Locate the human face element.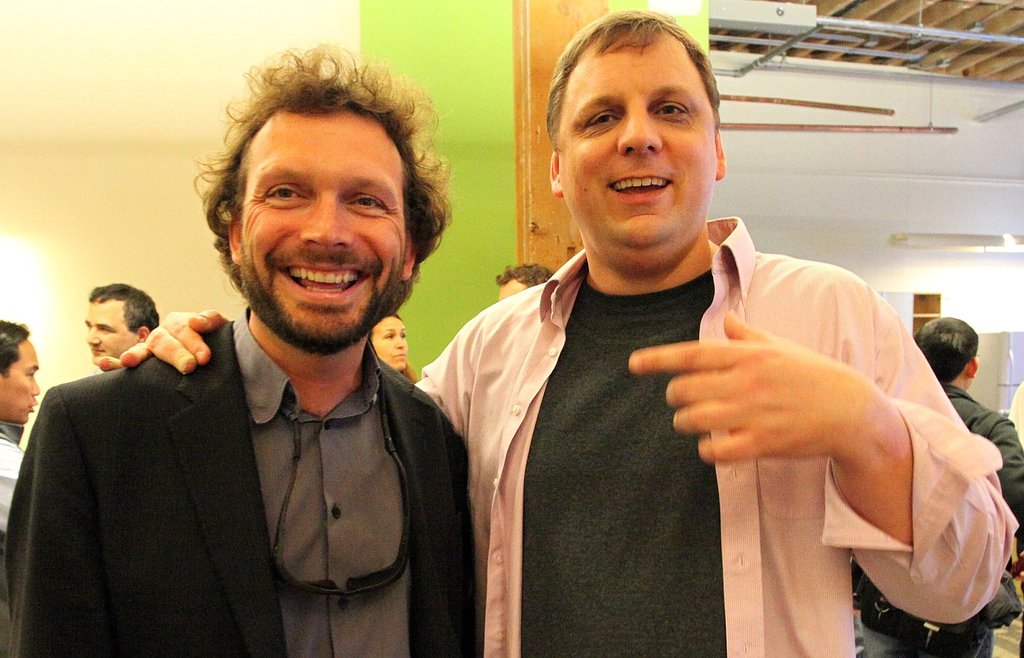
Element bbox: <bbox>563, 62, 718, 245</bbox>.
